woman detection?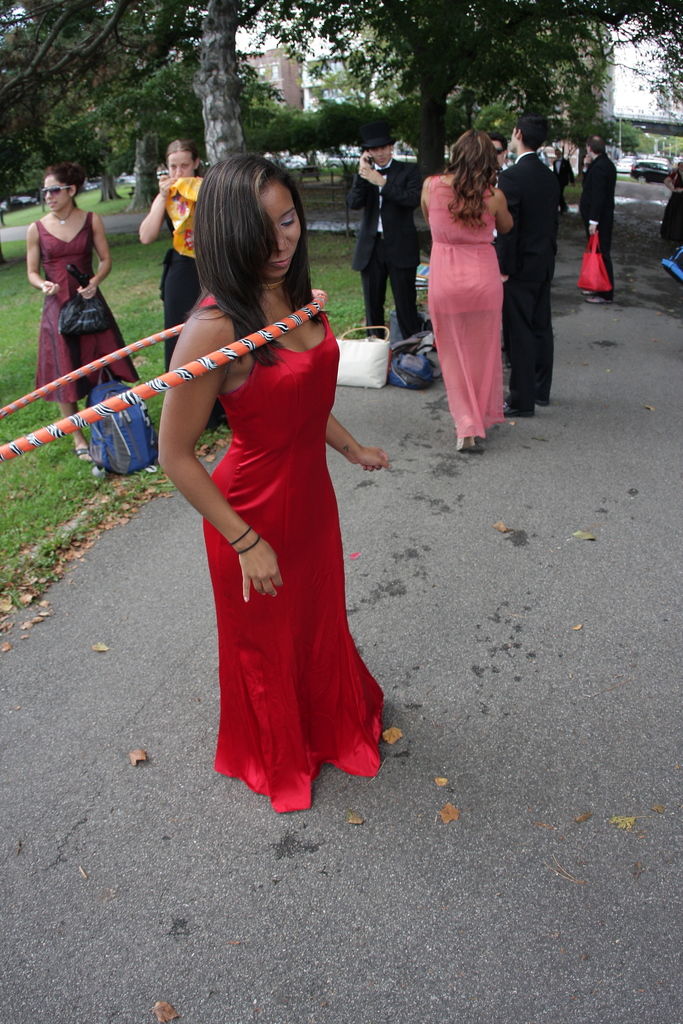
154/154/384/813
